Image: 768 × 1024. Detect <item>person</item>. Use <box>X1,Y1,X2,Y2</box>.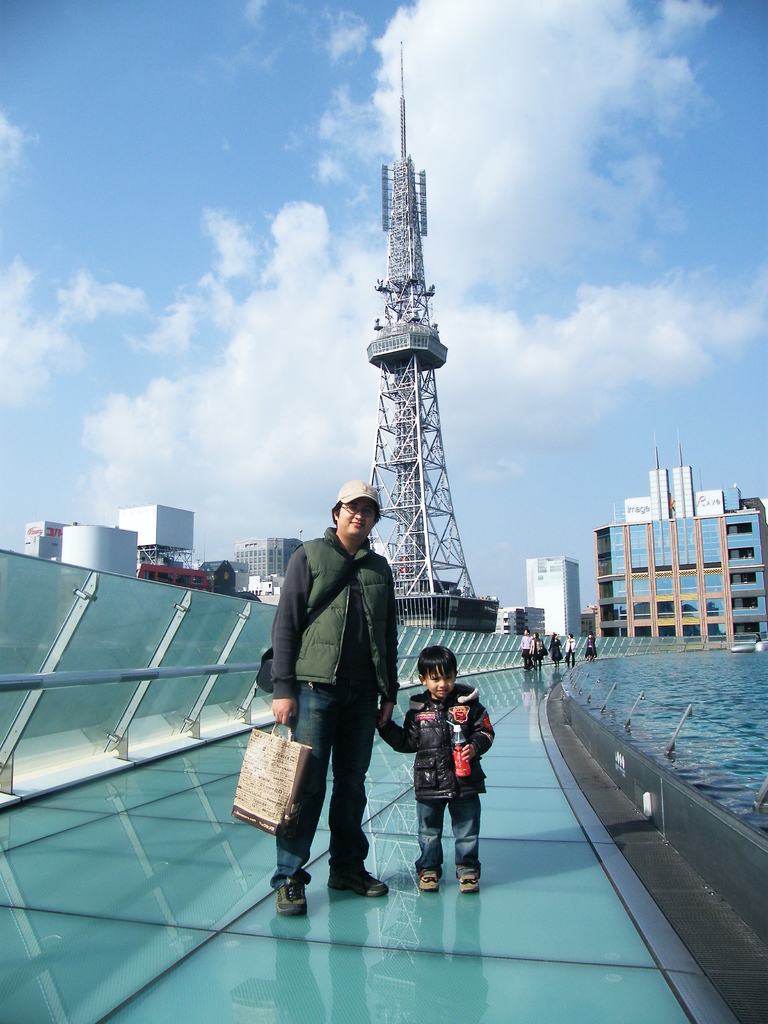
<box>548,632,562,668</box>.
